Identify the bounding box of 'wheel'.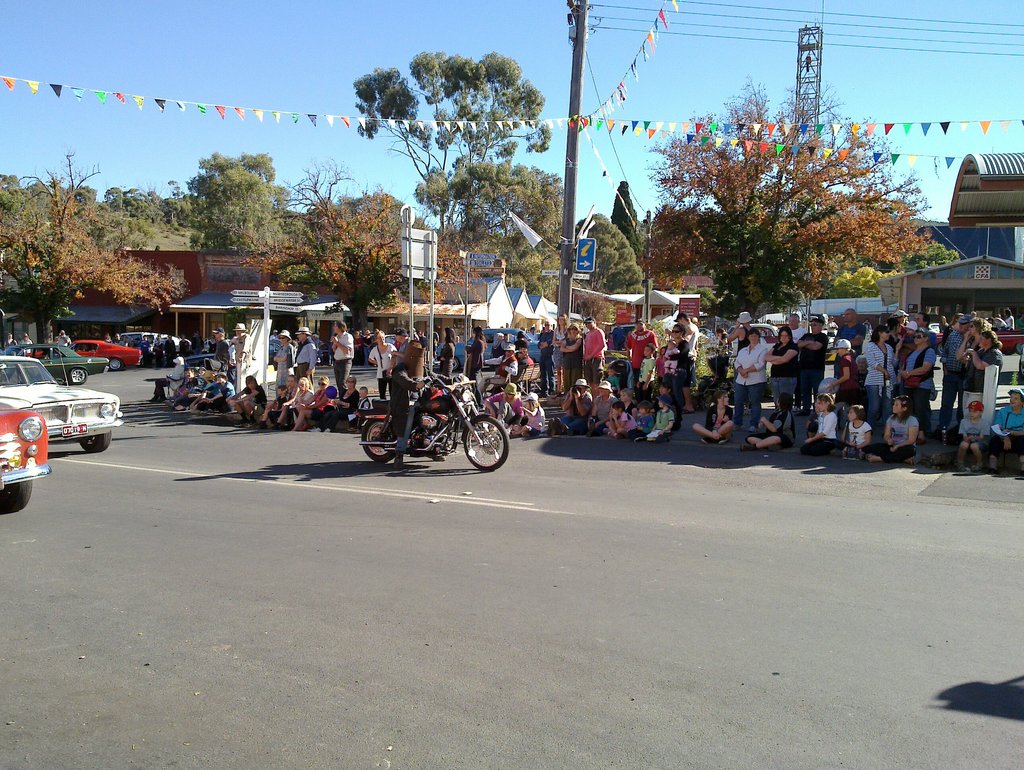
69, 367, 88, 384.
